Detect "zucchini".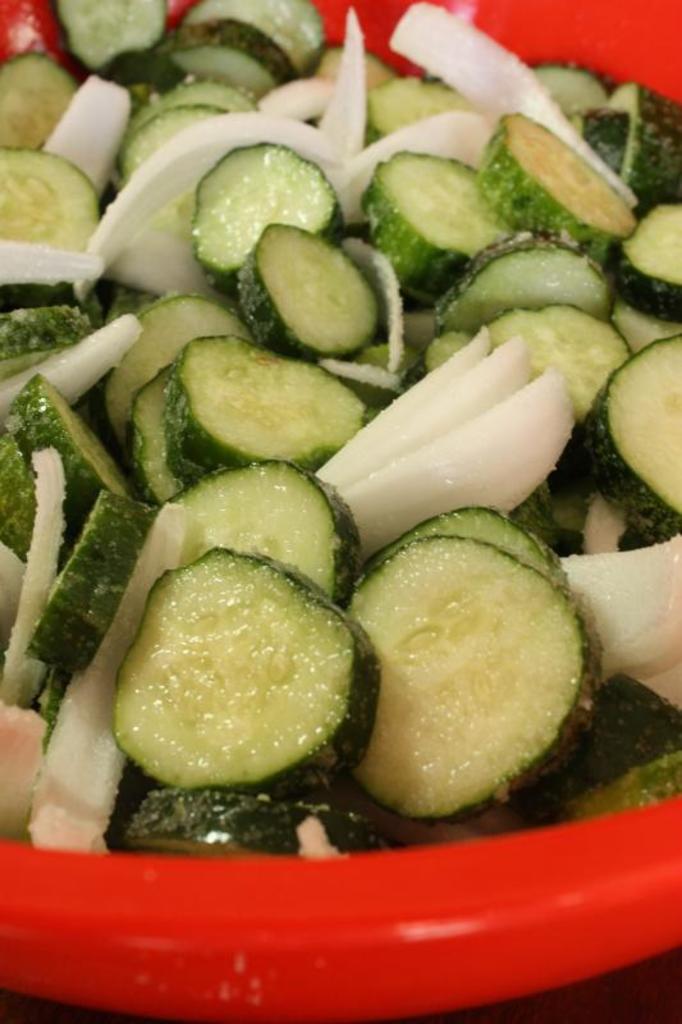
Detected at left=335, top=498, right=580, bottom=617.
